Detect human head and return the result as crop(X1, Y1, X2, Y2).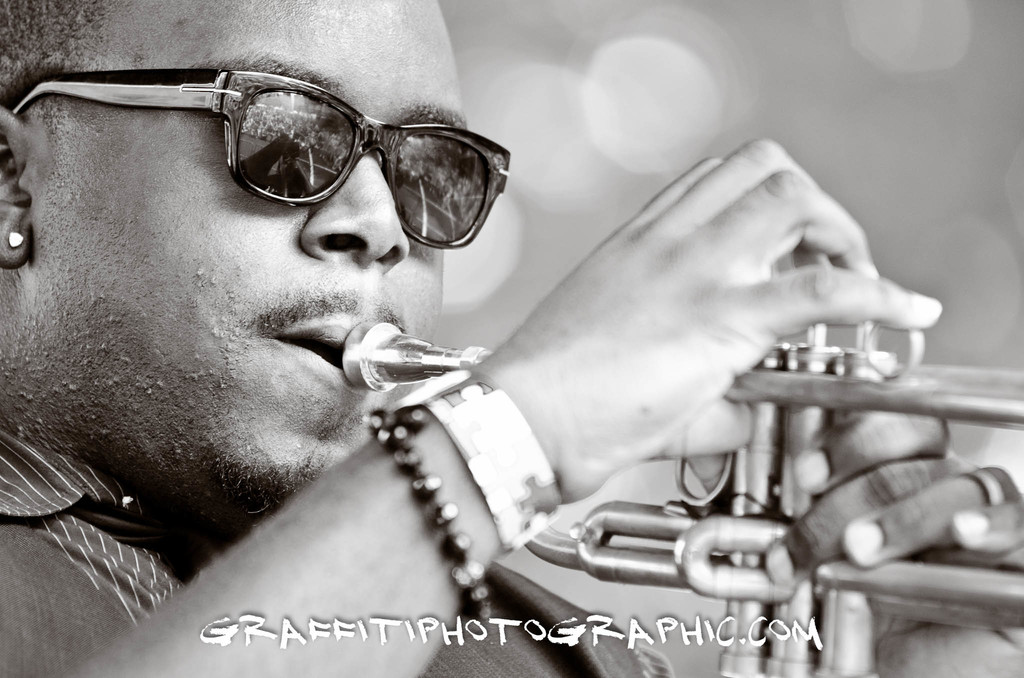
crop(1, 0, 598, 523).
